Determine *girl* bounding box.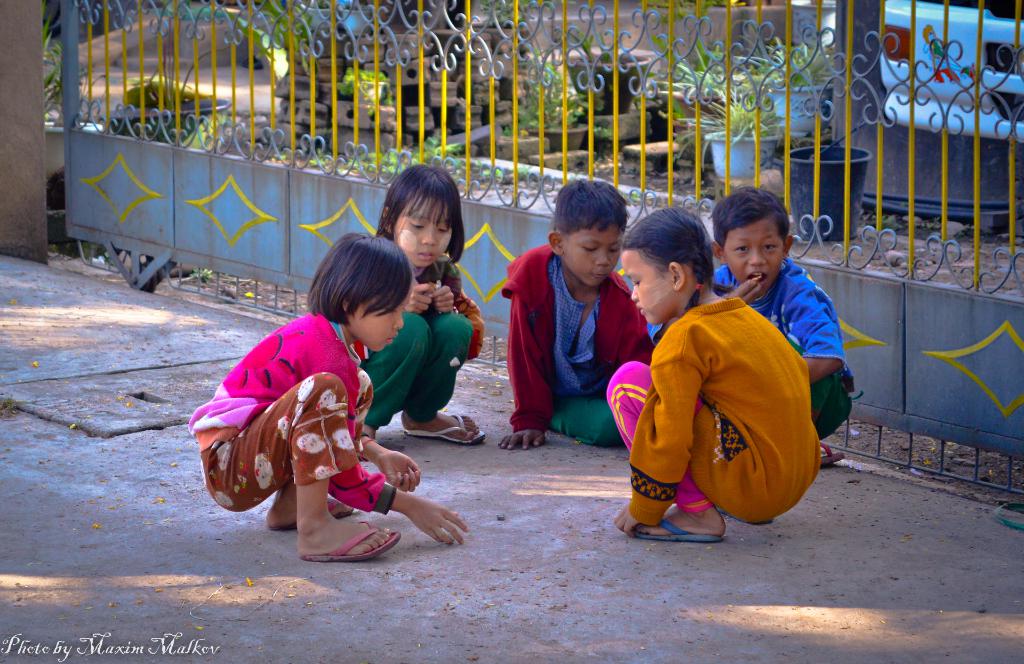
Determined: [x1=186, y1=227, x2=466, y2=563].
